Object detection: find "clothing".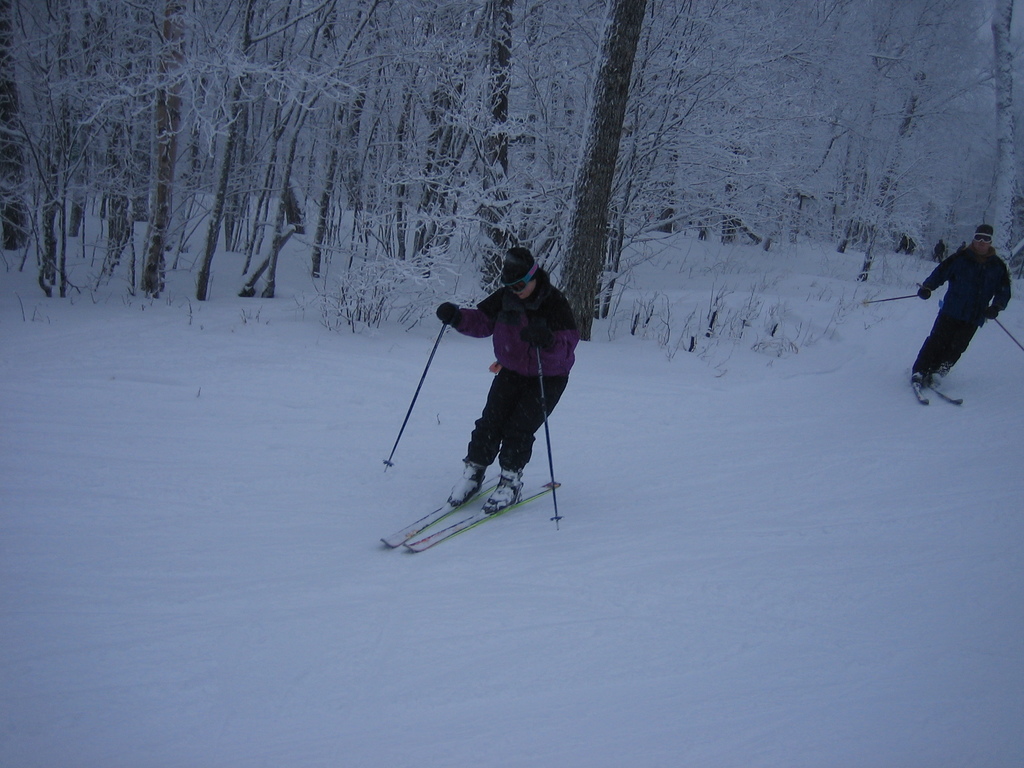
[435, 251, 591, 485].
